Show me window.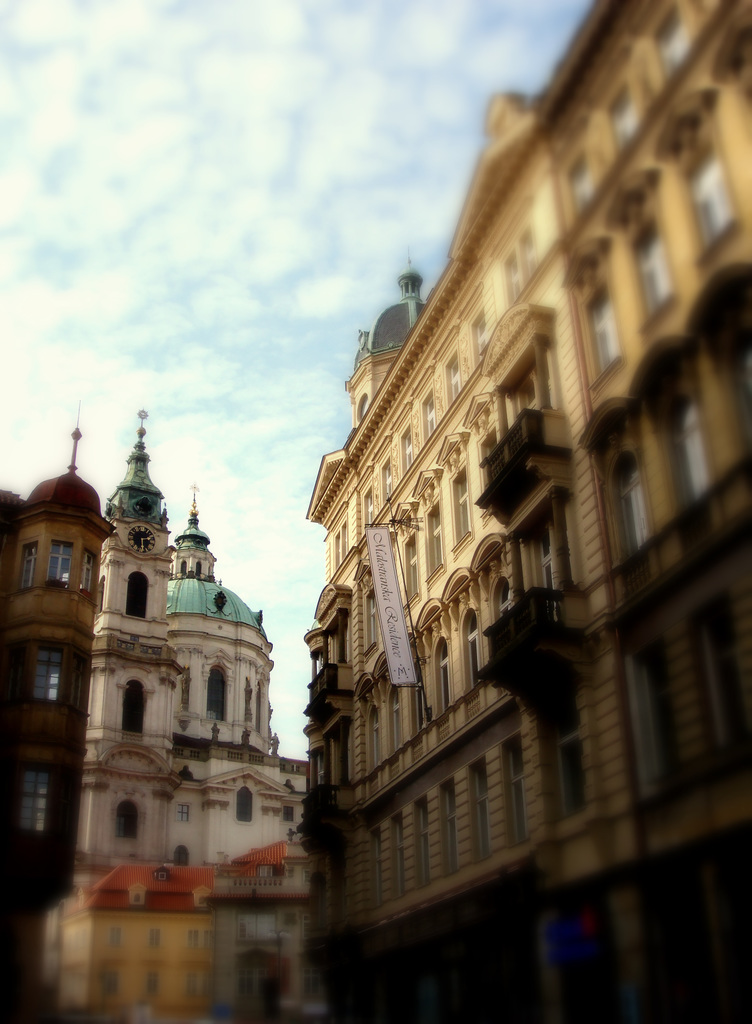
window is here: Rect(597, 602, 716, 821).
